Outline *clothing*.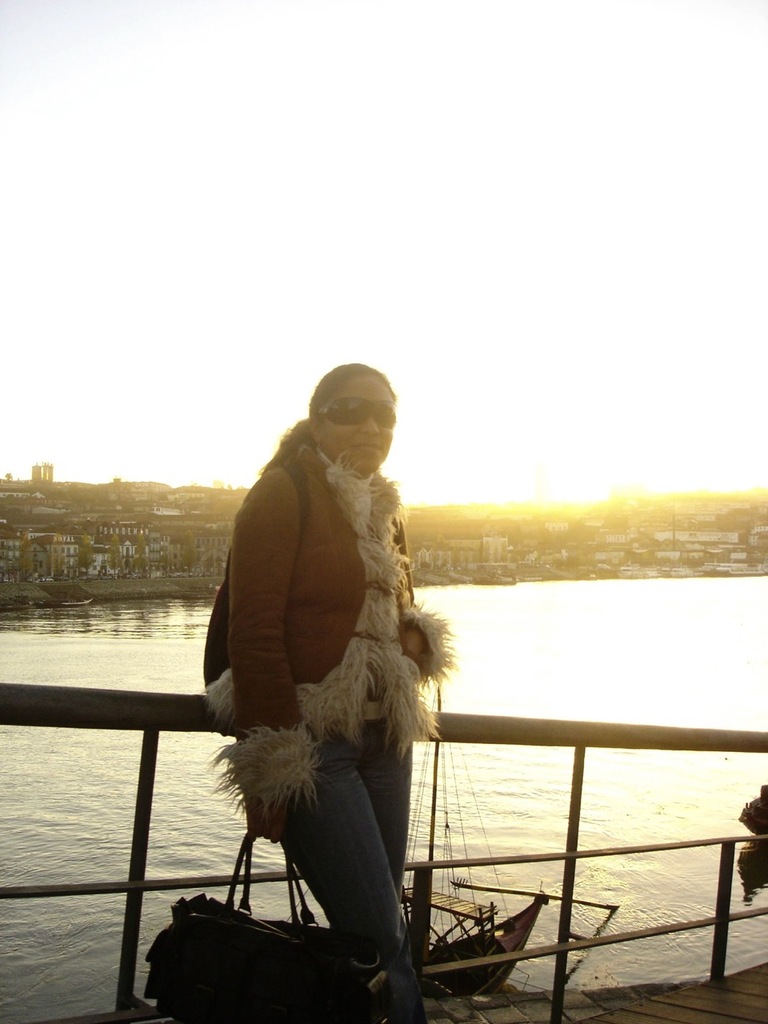
Outline: (left=200, top=394, right=453, bottom=931).
